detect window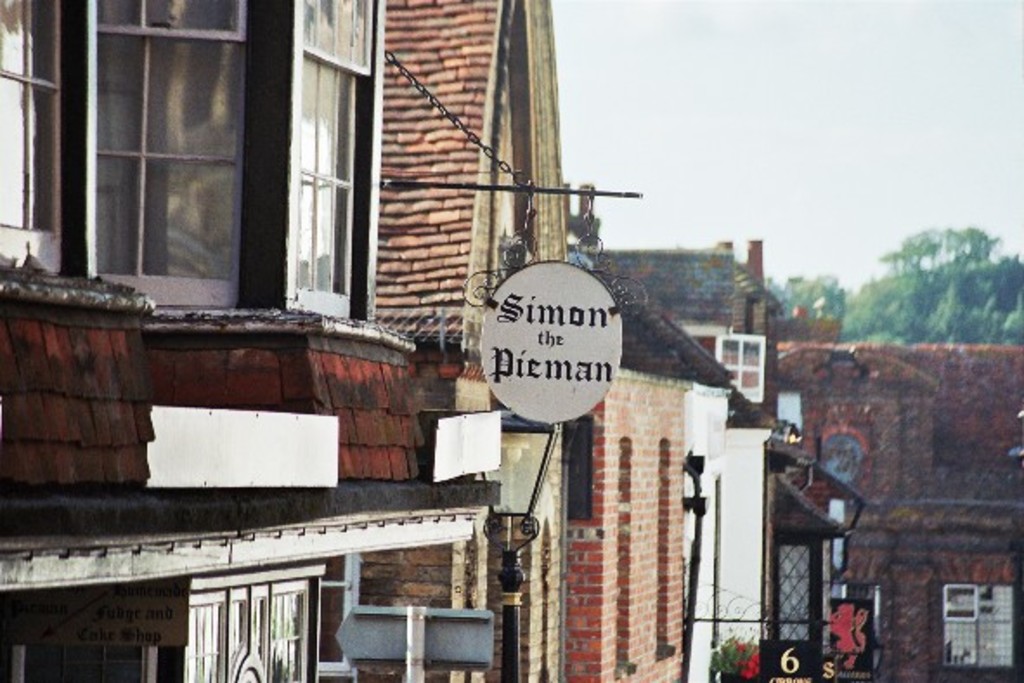
x1=0 y1=0 x2=68 y2=274
